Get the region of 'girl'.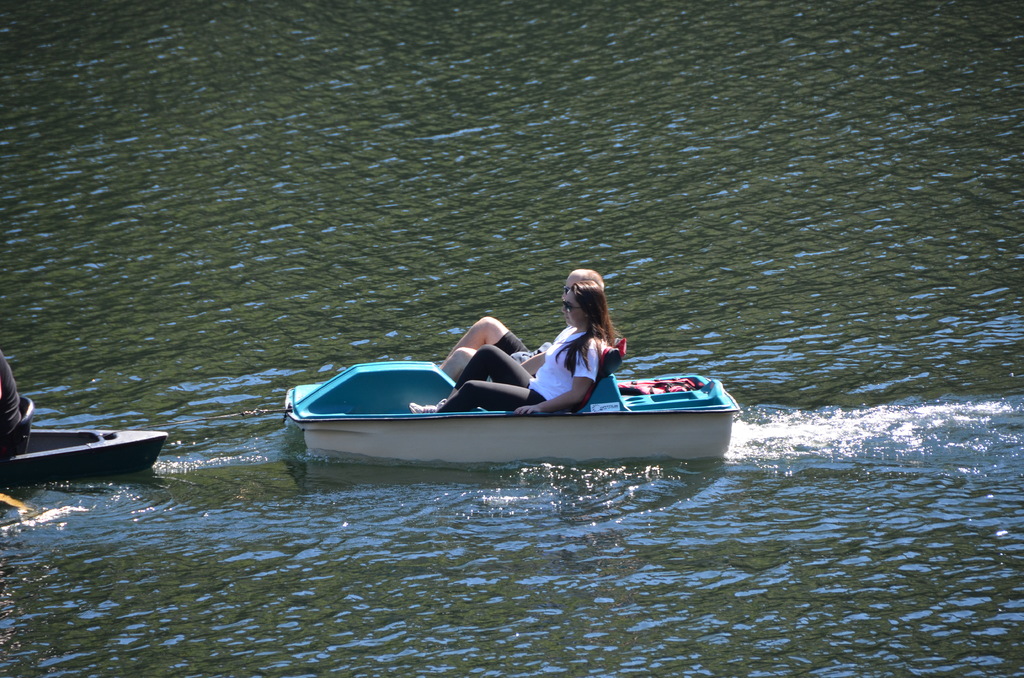
(408,279,620,413).
